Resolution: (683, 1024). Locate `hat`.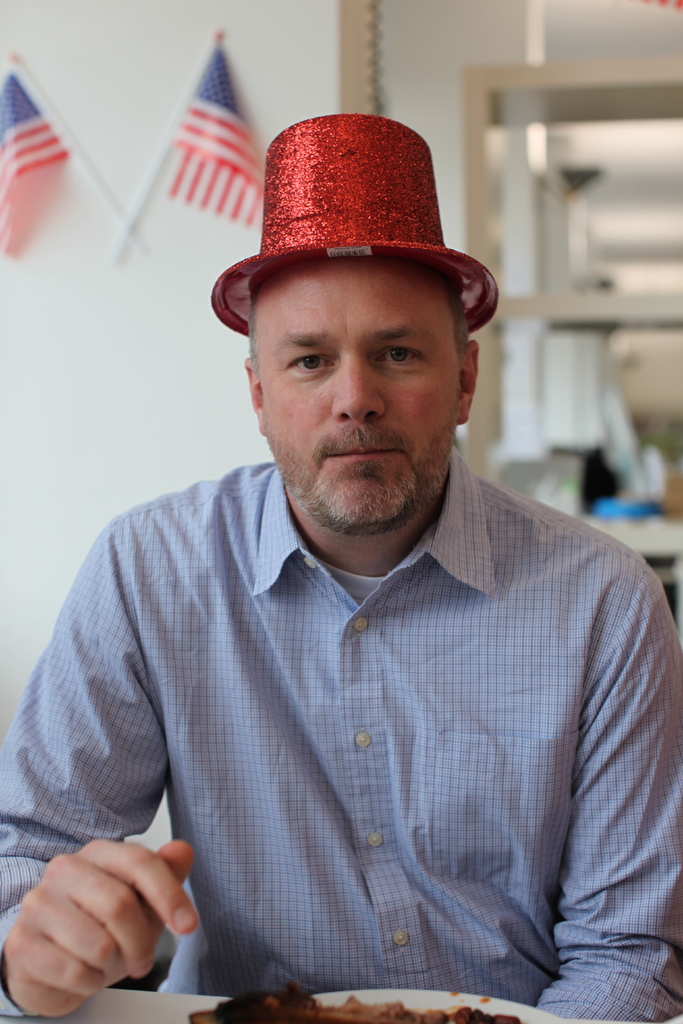
x1=208 y1=113 x2=497 y2=340.
